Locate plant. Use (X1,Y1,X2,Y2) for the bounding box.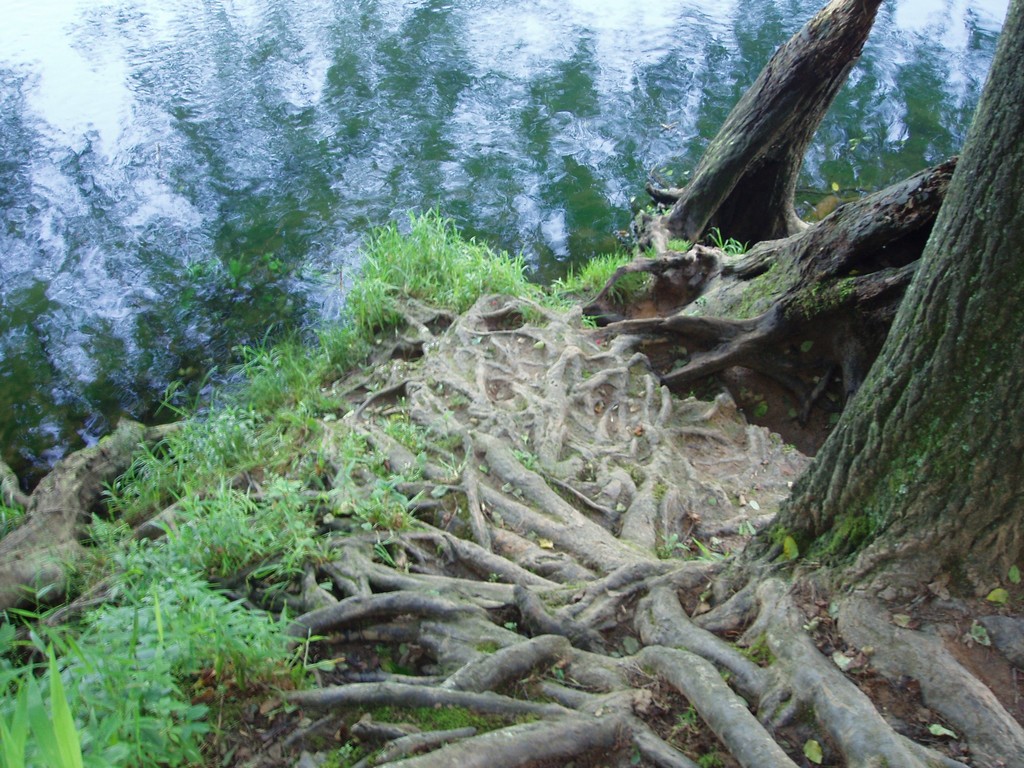
(516,445,543,468).
